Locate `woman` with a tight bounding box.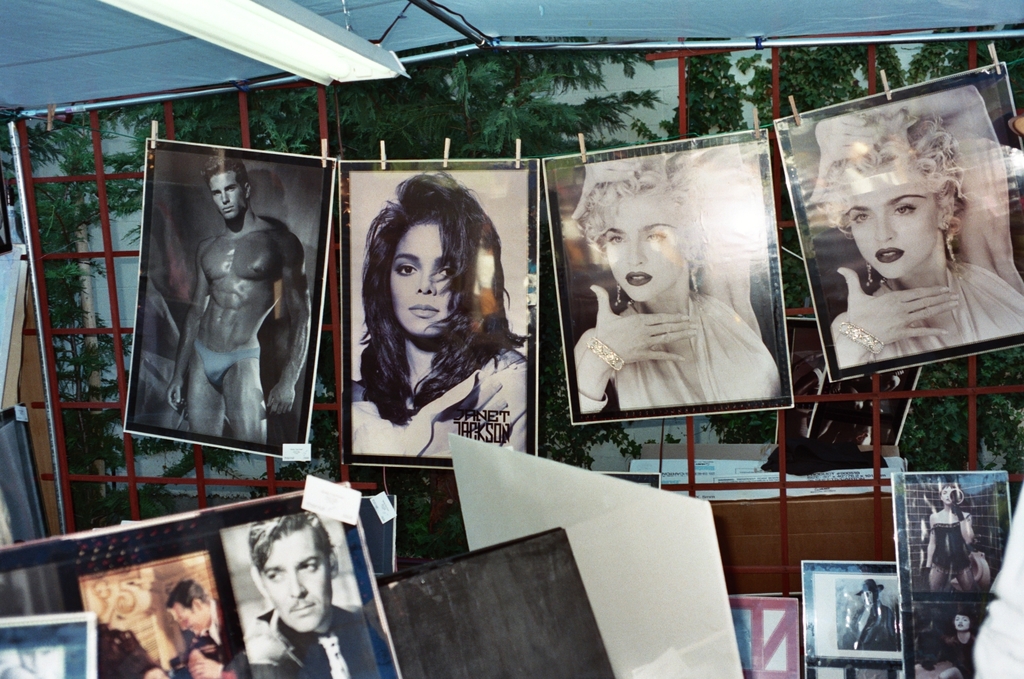
578,162,776,412.
